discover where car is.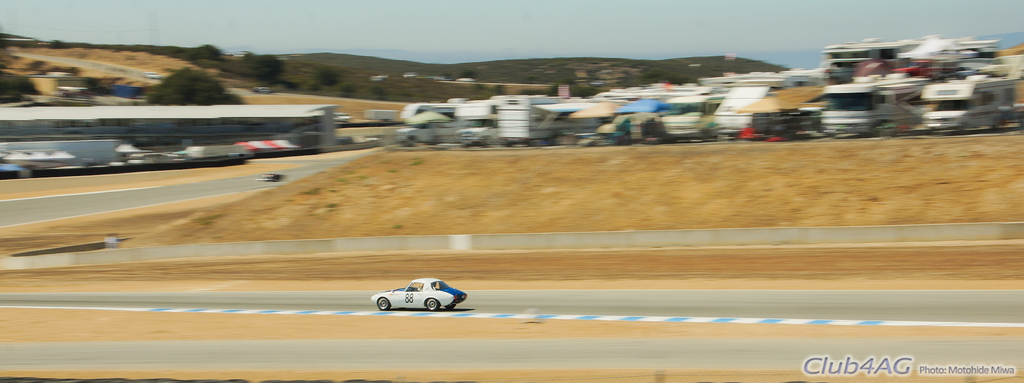
Discovered at select_region(372, 276, 464, 311).
